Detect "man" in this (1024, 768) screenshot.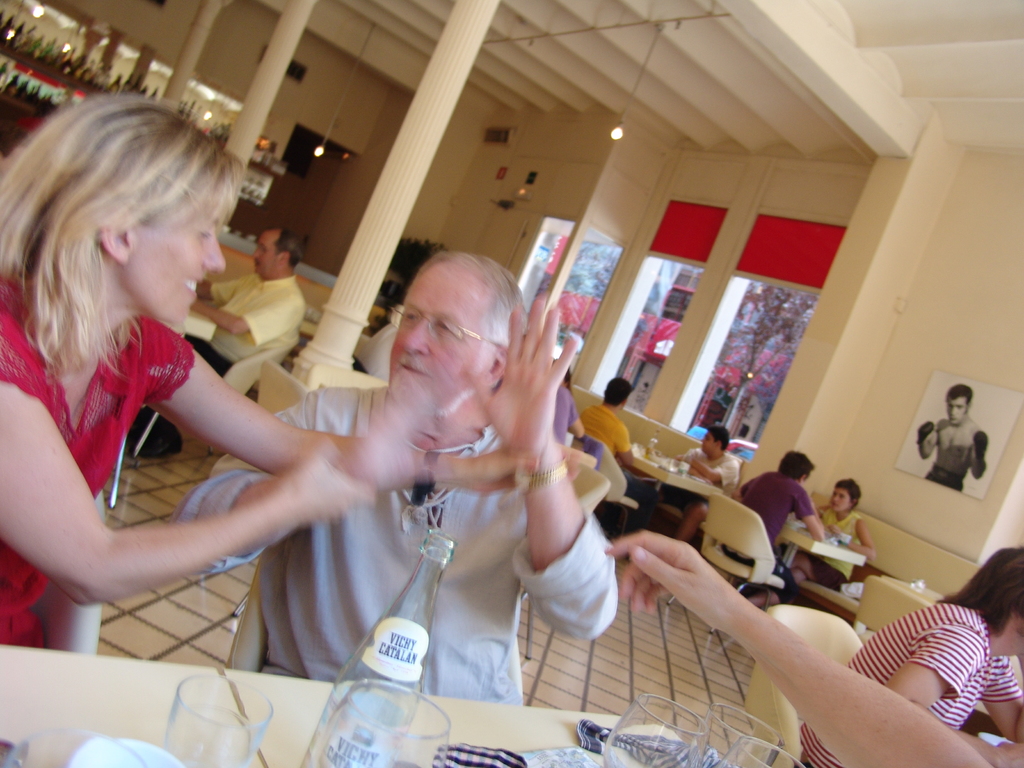
Detection: detection(655, 424, 742, 543).
